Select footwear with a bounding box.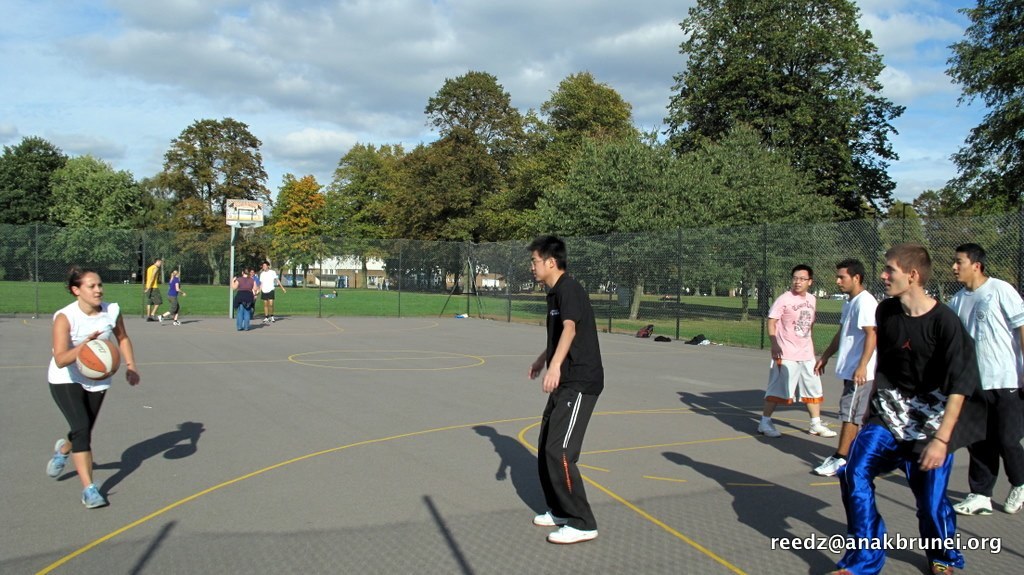
<region>952, 491, 993, 514</region>.
